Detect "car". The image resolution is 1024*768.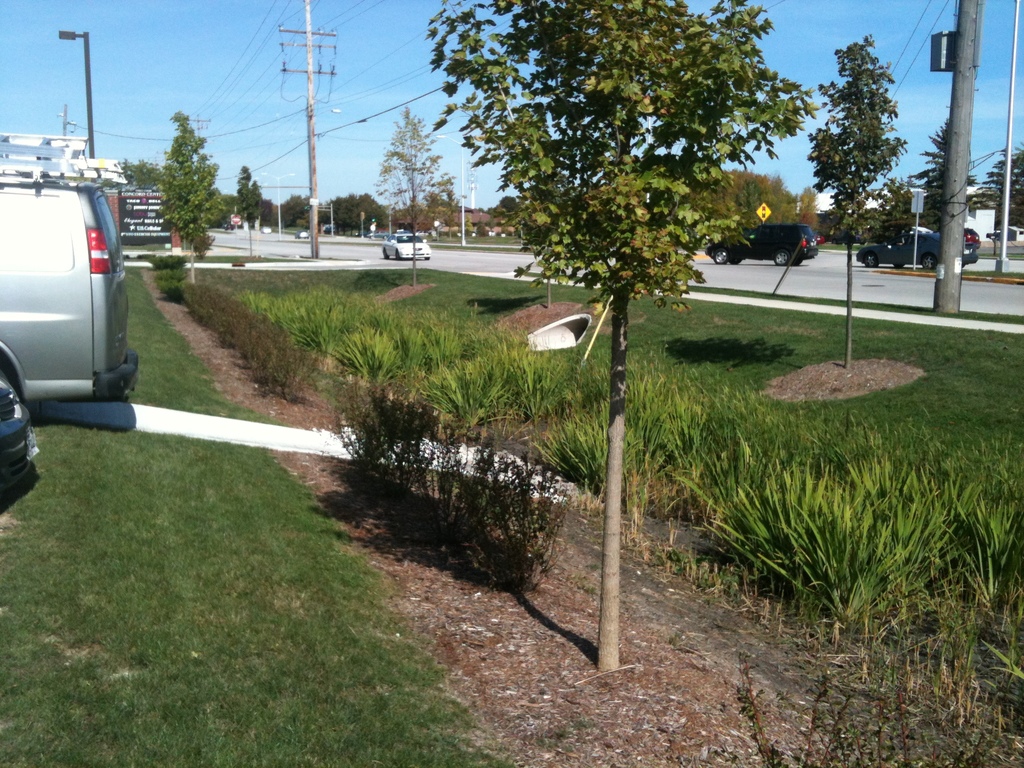
(0, 167, 137, 404).
